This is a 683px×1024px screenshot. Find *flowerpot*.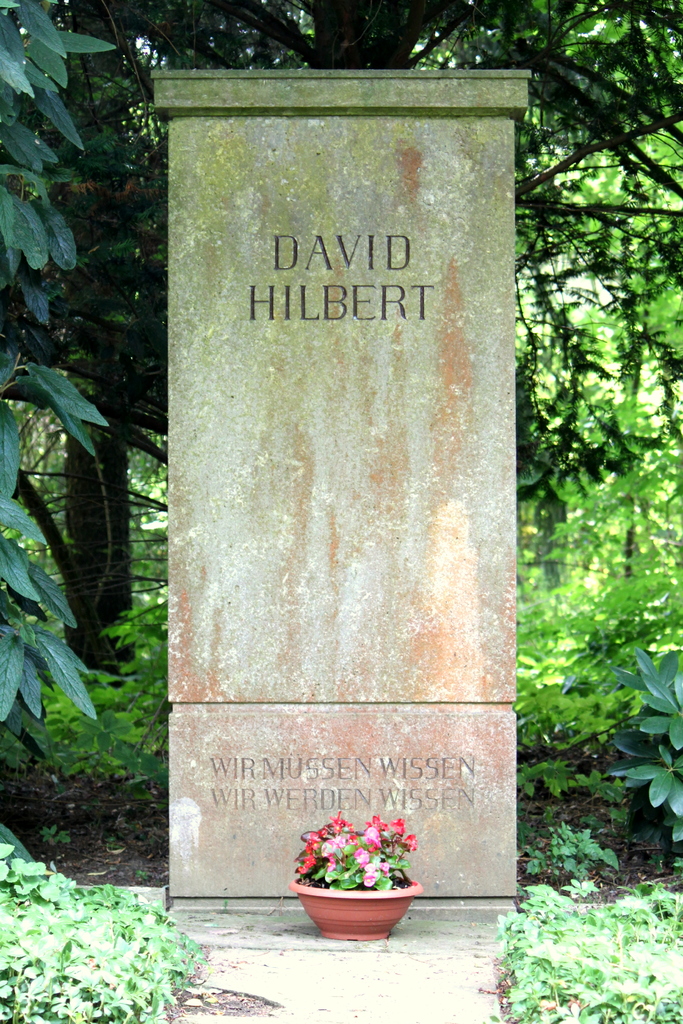
Bounding box: 302,815,435,943.
